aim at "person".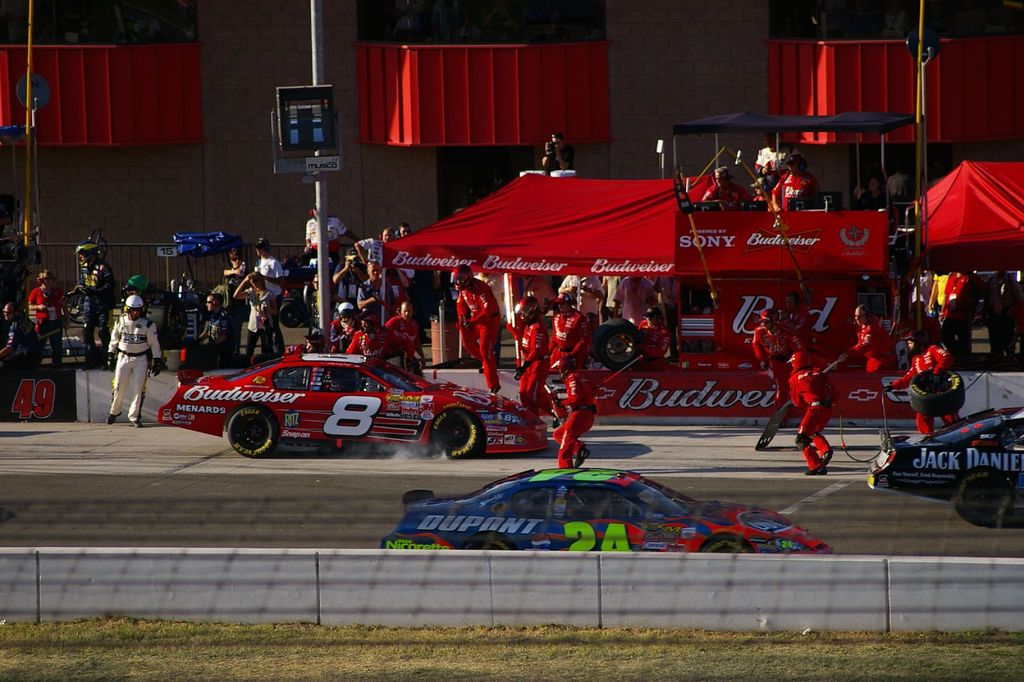
Aimed at 770 153 815 212.
